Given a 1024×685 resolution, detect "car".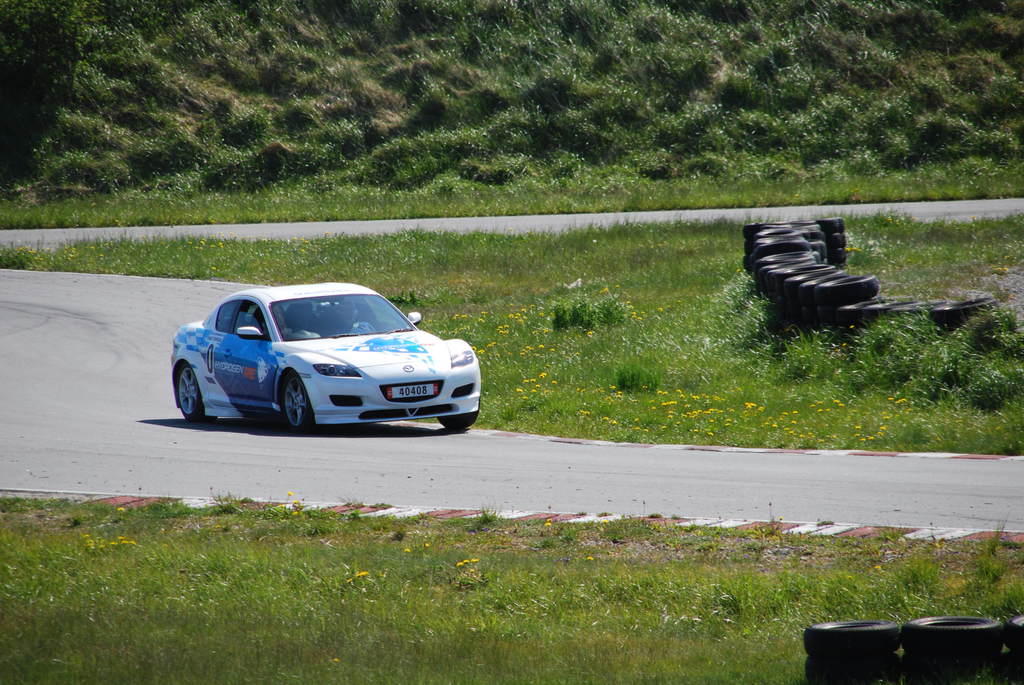
bbox=[157, 283, 488, 441].
